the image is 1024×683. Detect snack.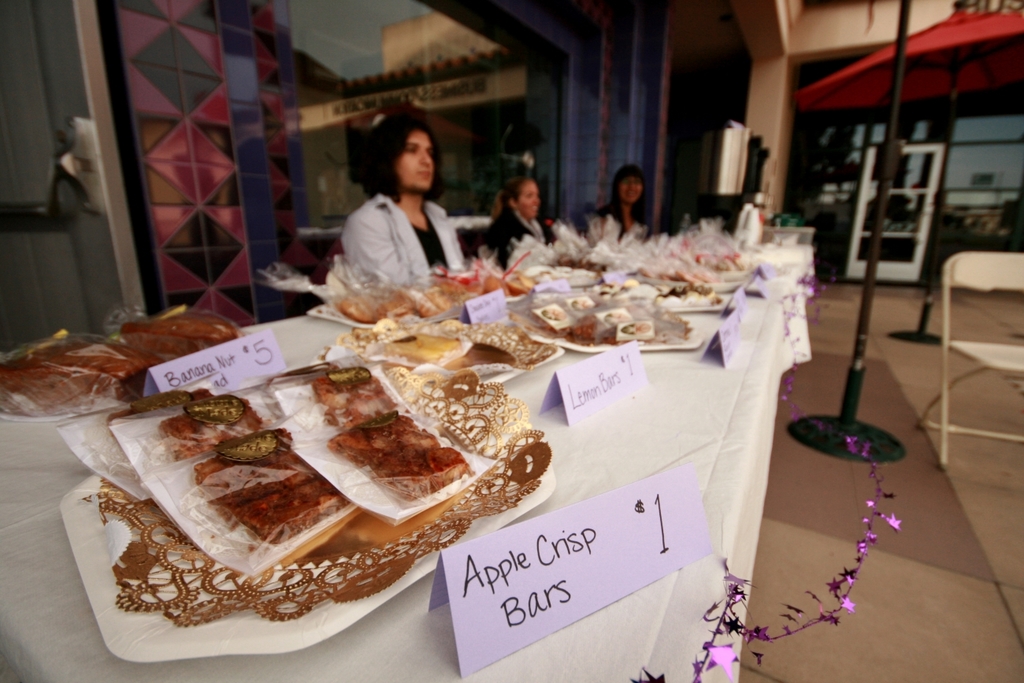
Detection: {"x1": 116, "y1": 301, "x2": 251, "y2": 362}.
